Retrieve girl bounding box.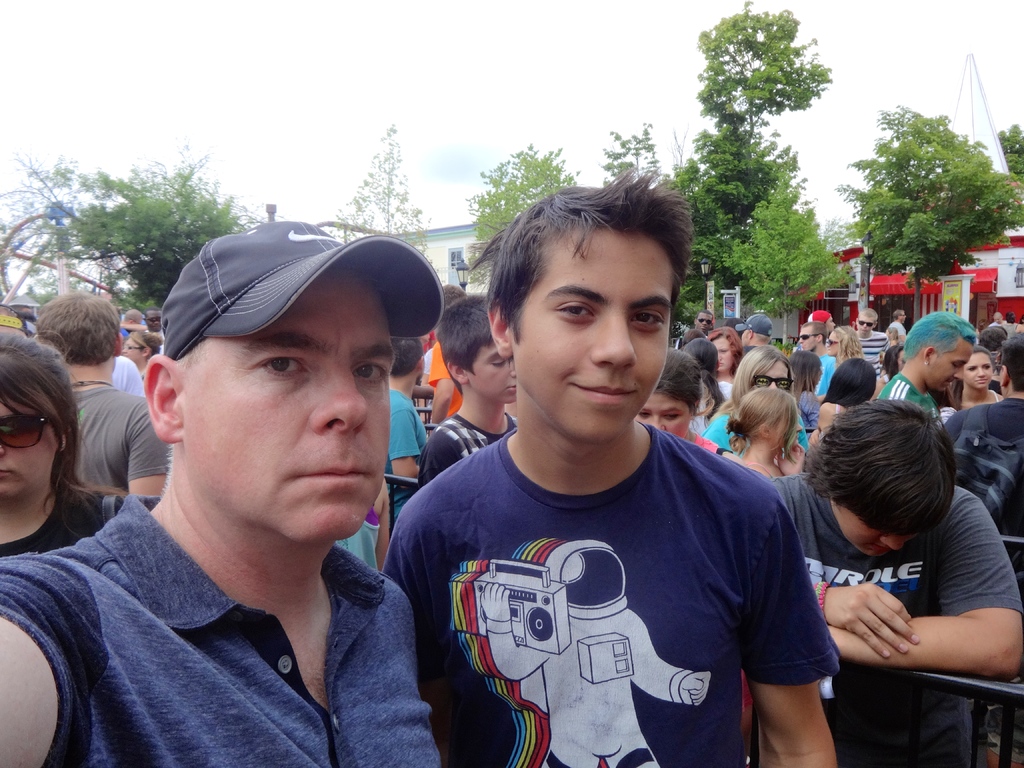
Bounding box: box=[808, 356, 878, 441].
